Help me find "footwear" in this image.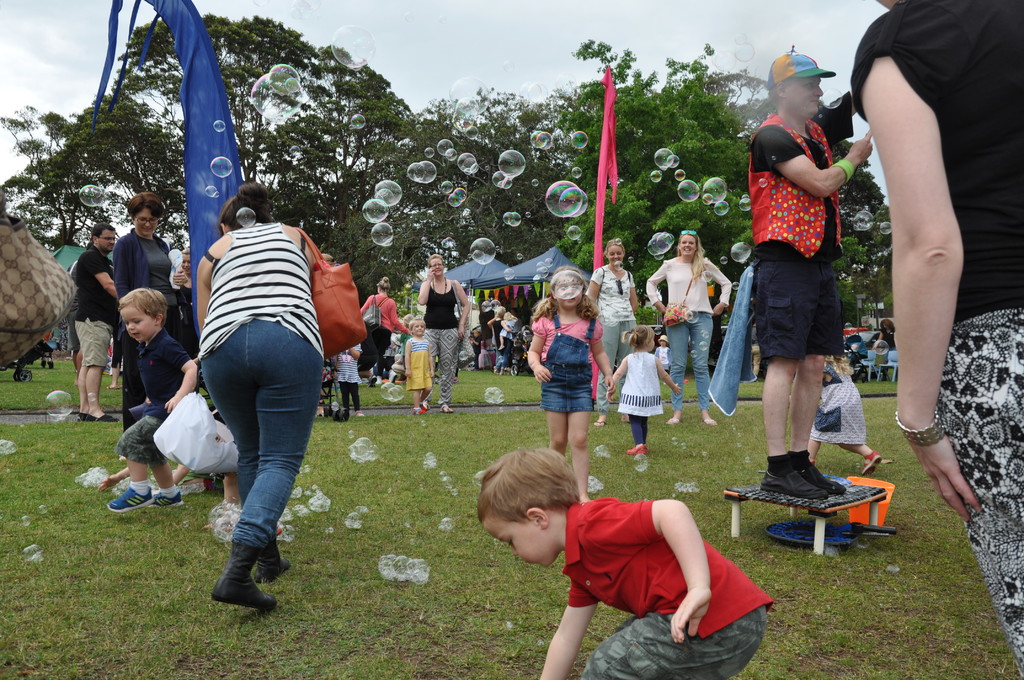
Found it: select_region(707, 415, 716, 429).
